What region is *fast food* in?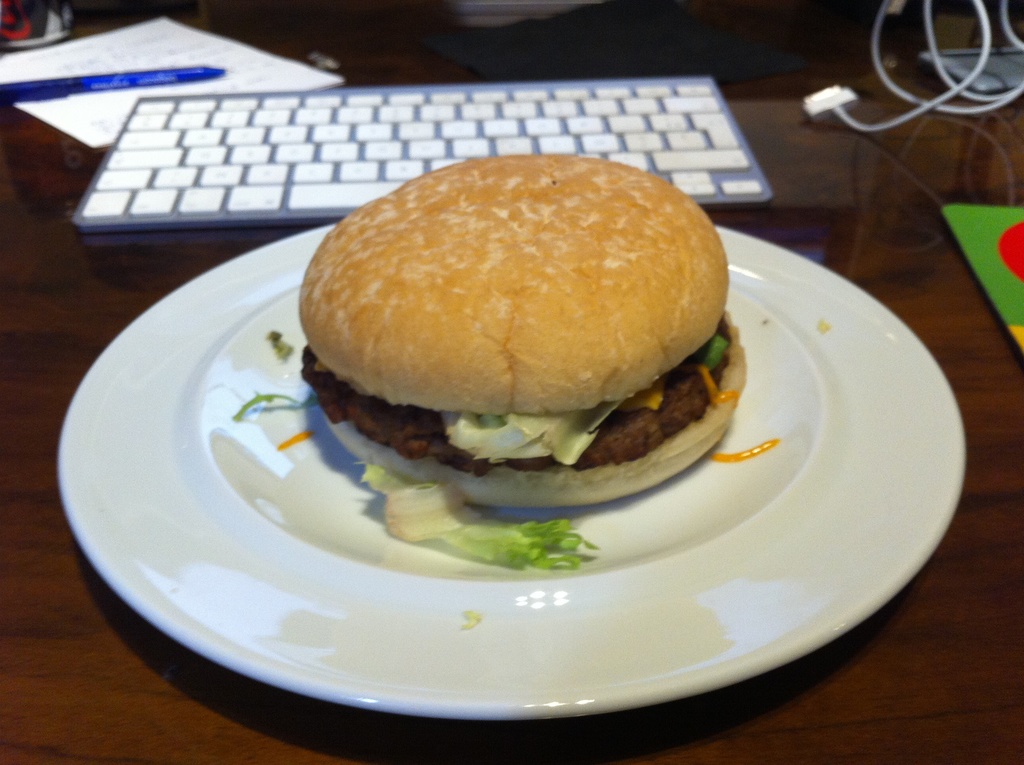
(291, 148, 751, 535).
